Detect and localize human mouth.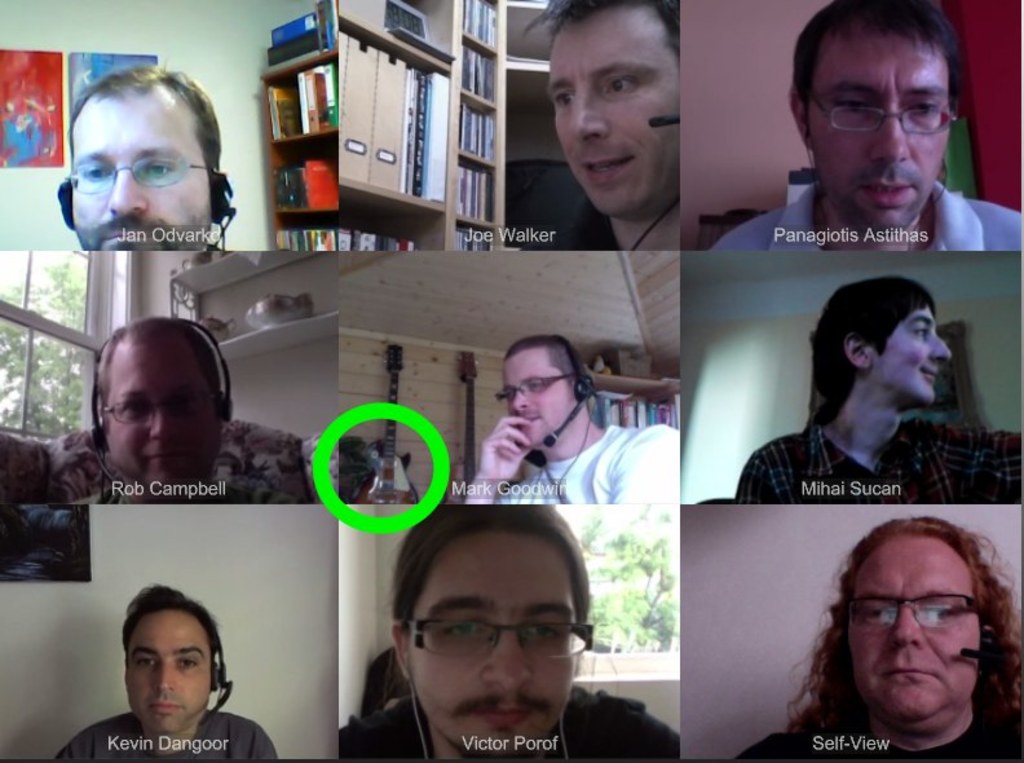
Localized at x1=919, y1=365, x2=940, y2=376.
